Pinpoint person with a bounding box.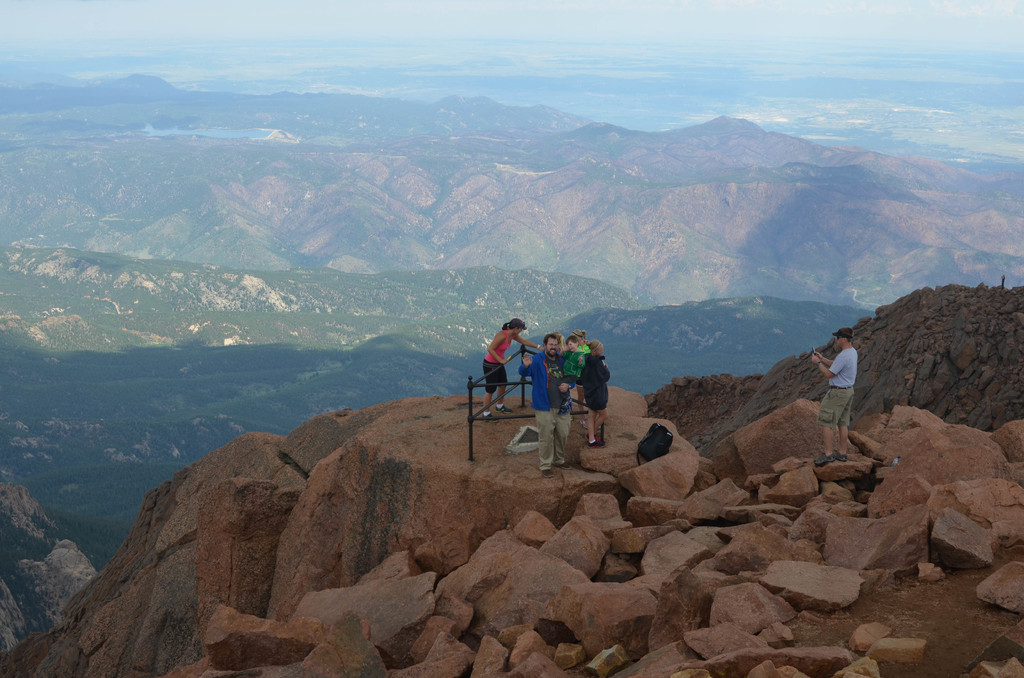
BBox(584, 340, 610, 444).
